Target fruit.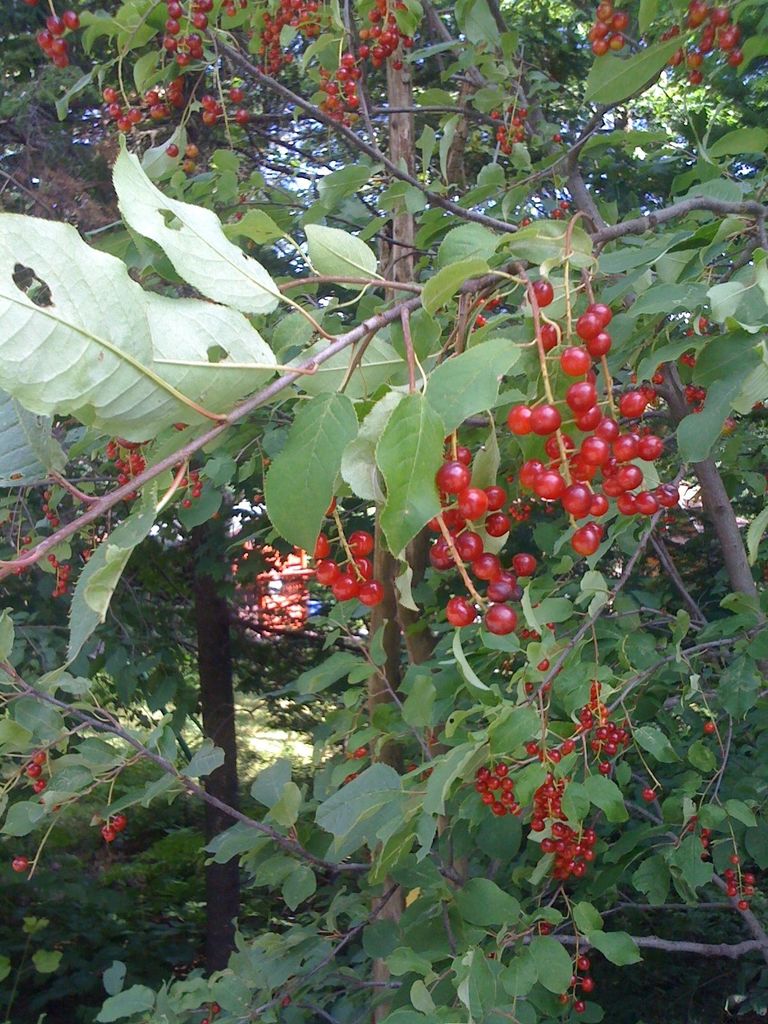
Target region: bbox(520, 308, 668, 582).
